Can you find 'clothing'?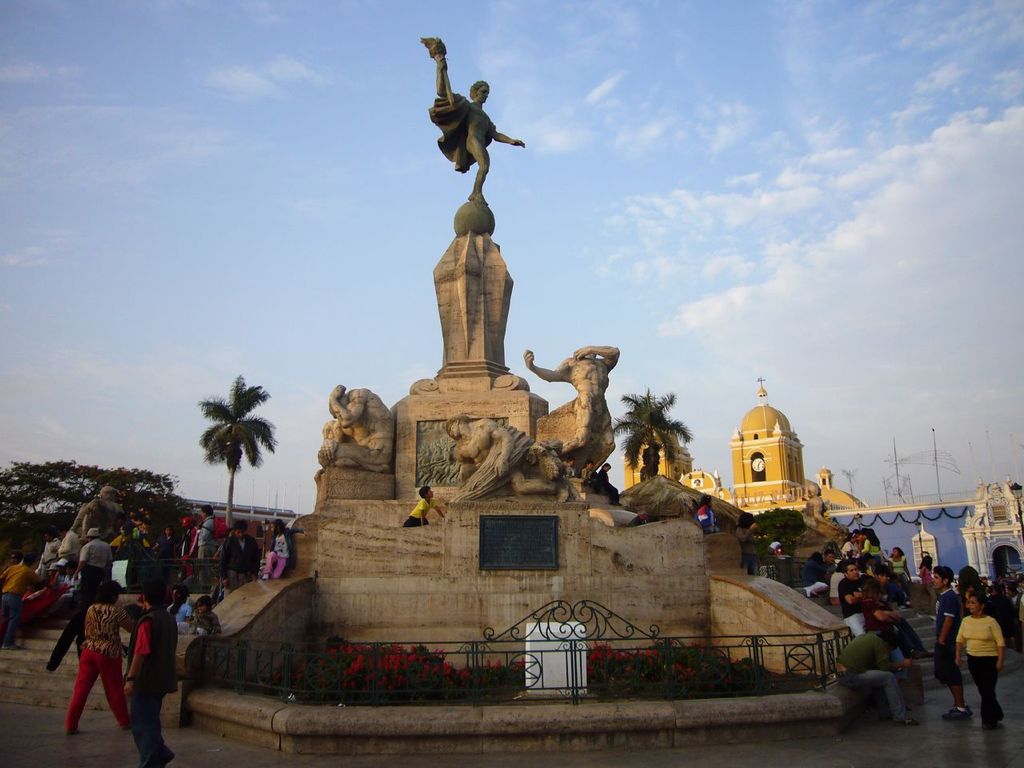
Yes, bounding box: 221,533,263,593.
